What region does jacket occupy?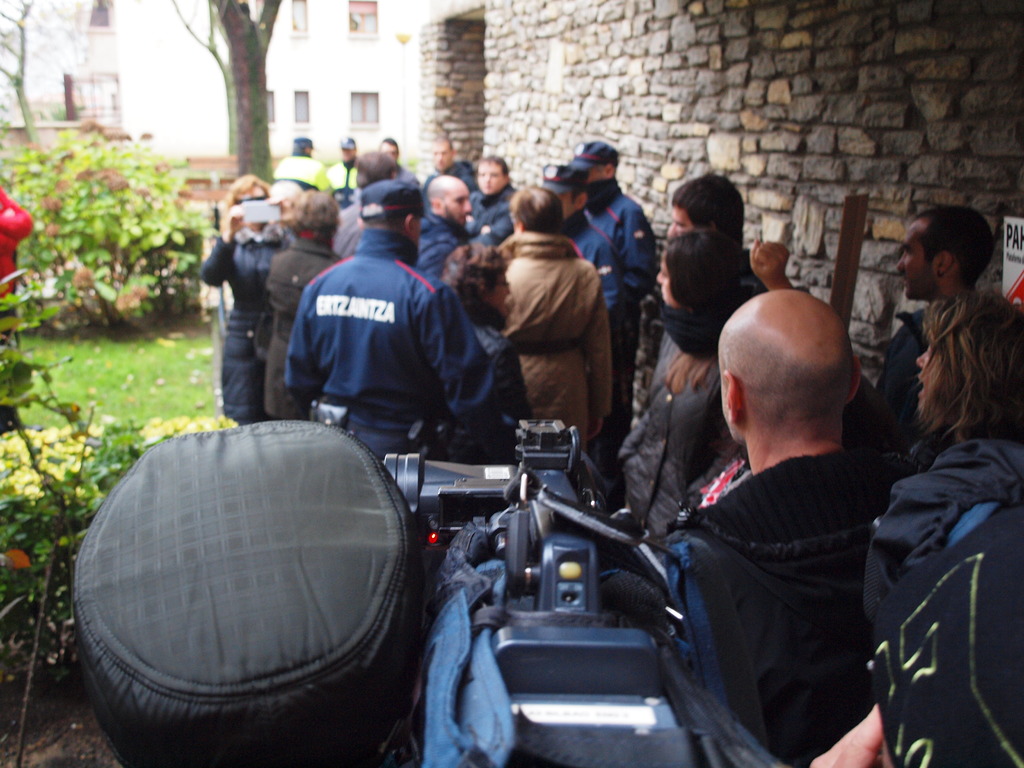
x1=861 y1=425 x2=1023 y2=646.
